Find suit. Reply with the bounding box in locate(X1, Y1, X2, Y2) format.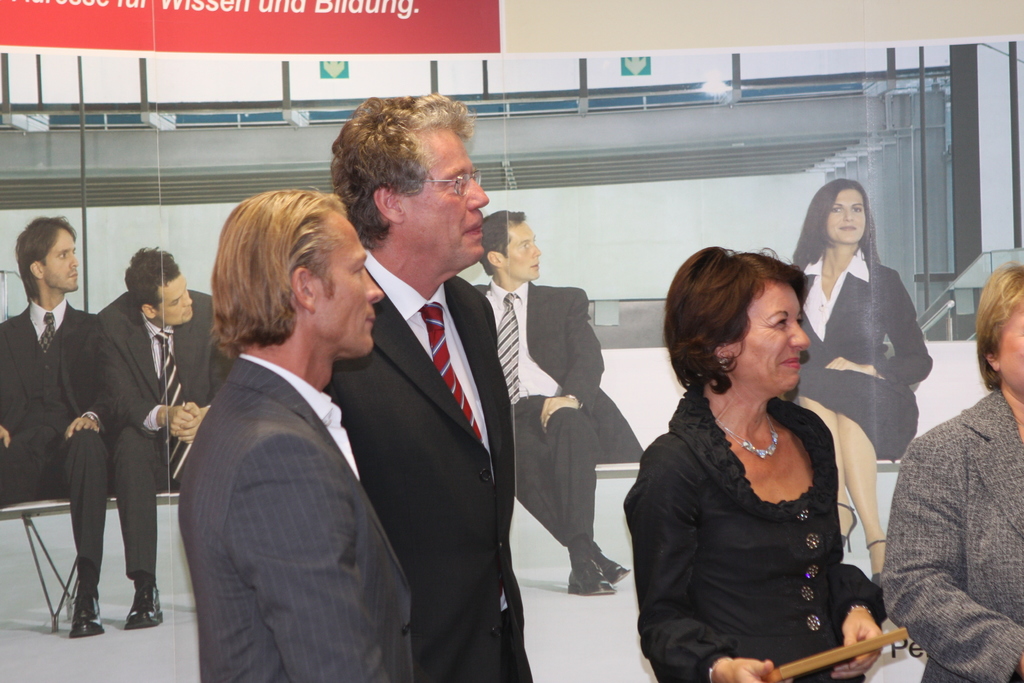
locate(76, 288, 218, 573).
